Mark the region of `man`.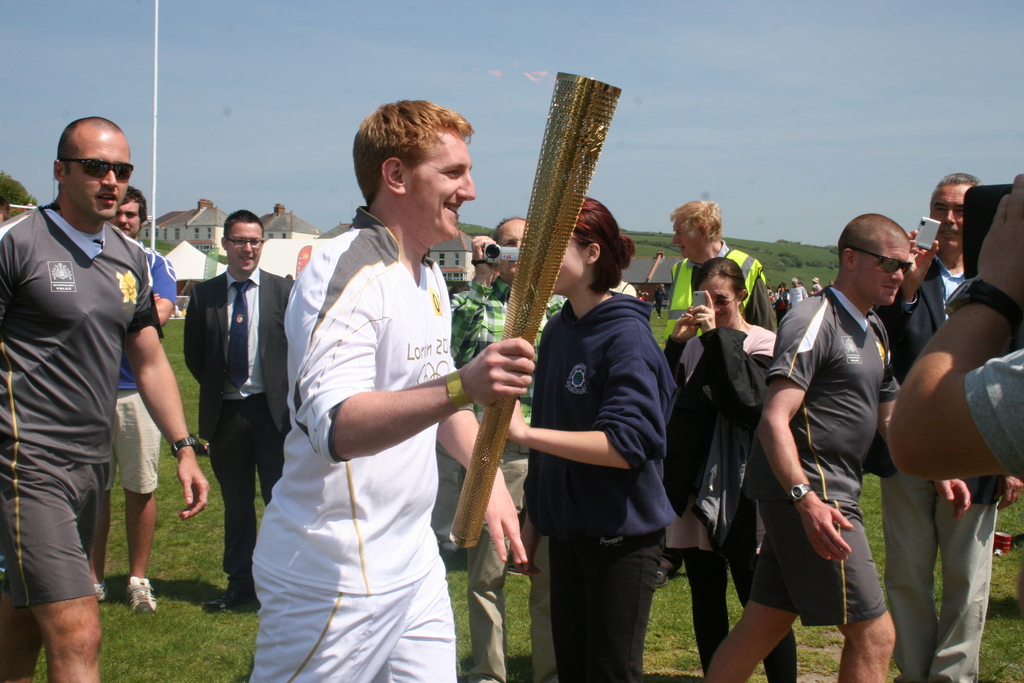
Region: {"left": 695, "top": 213, "right": 900, "bottom": 682}.
